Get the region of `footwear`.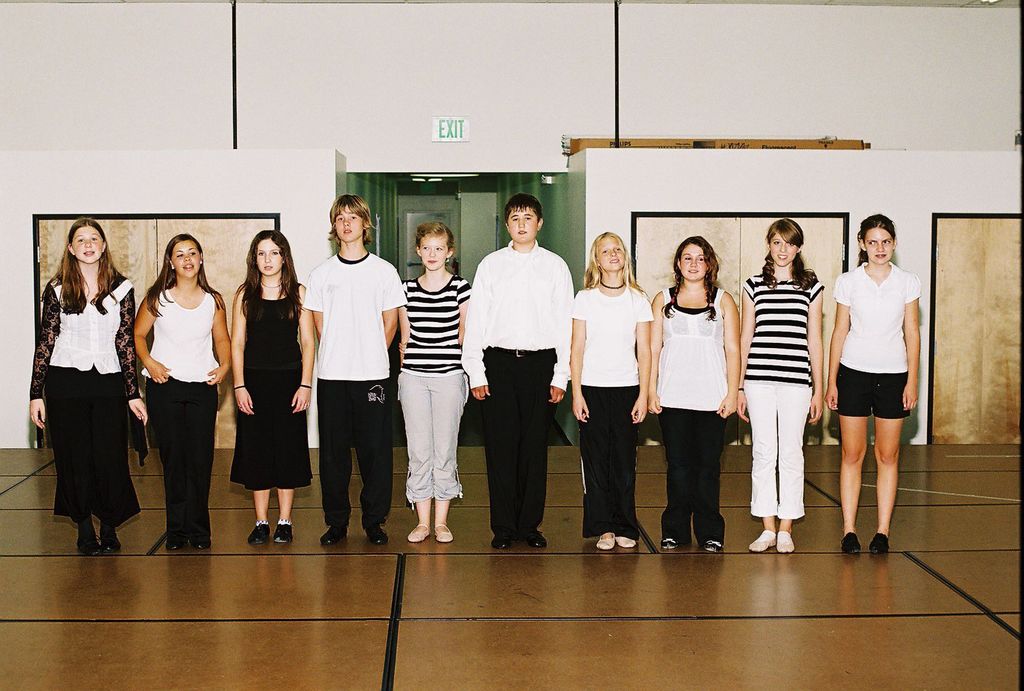
rect(748, 530, 778, 554).
